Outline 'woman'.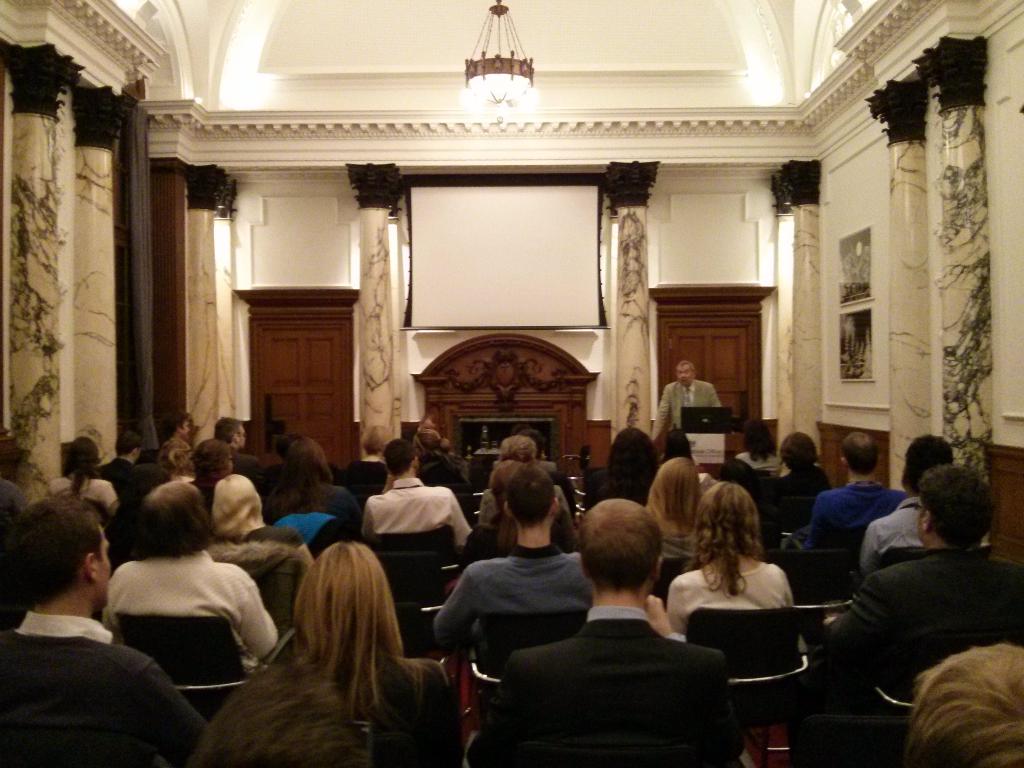
Outline: [x1=733, y1=414, x2=796, y2=479].
